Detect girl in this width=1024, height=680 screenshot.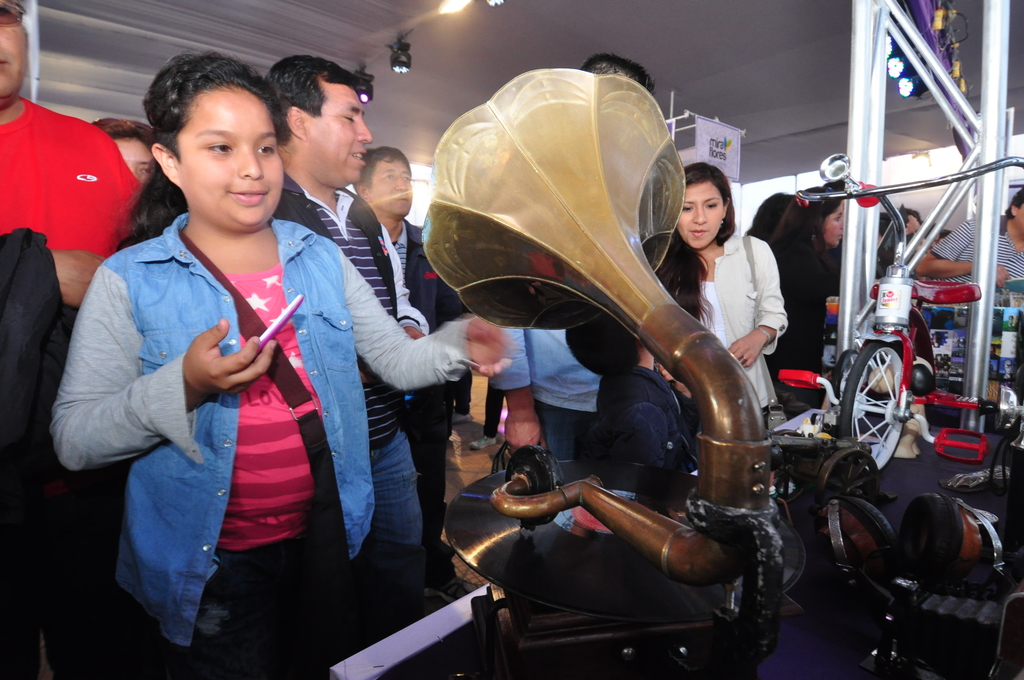
Detection: (left=779, top=188, right=842, bottom=420).
